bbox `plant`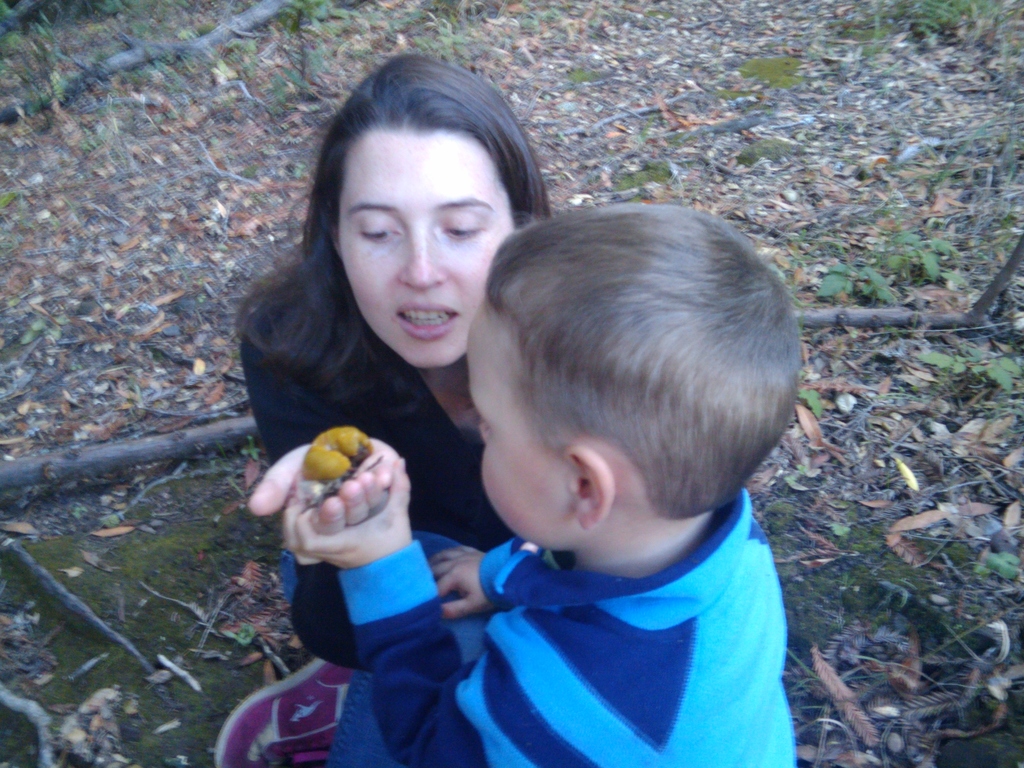
{"x1": 266, "y1": 0, "x2": 328, "y2": 99}
